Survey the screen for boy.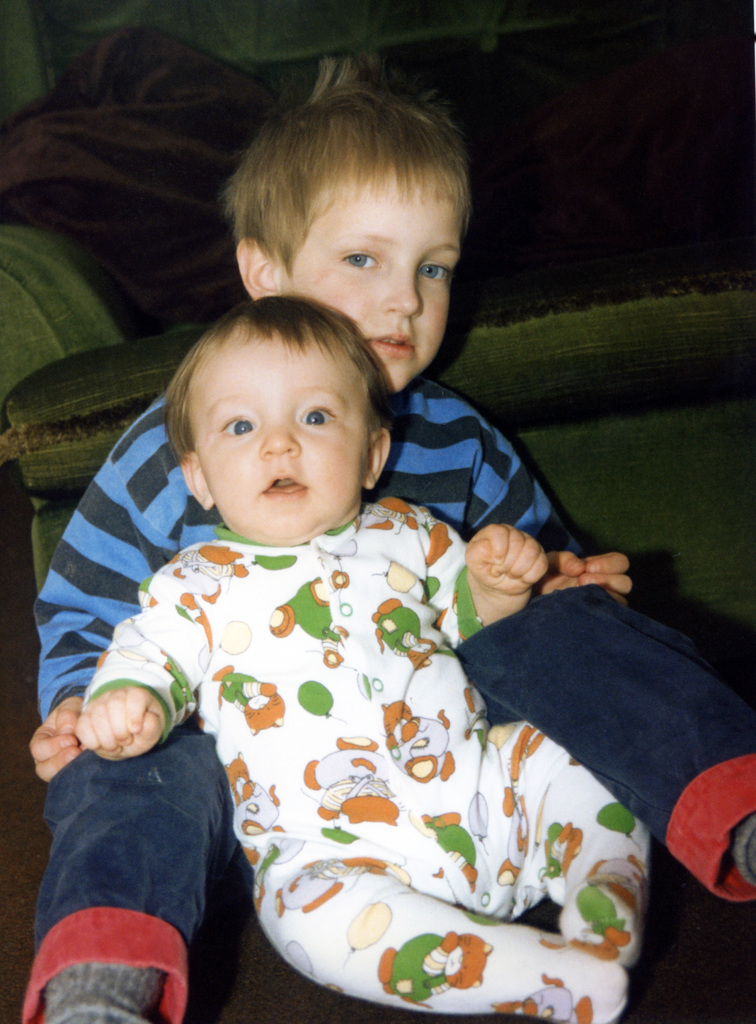
Survey found: (15,62,755,1023).
